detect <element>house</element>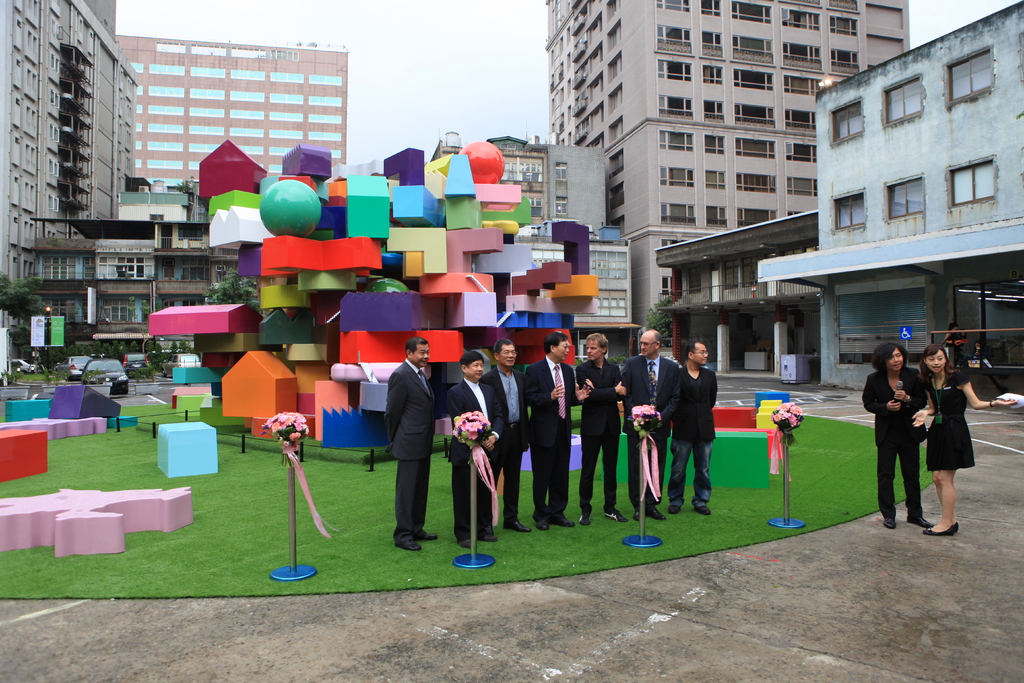
656:211:824:378
